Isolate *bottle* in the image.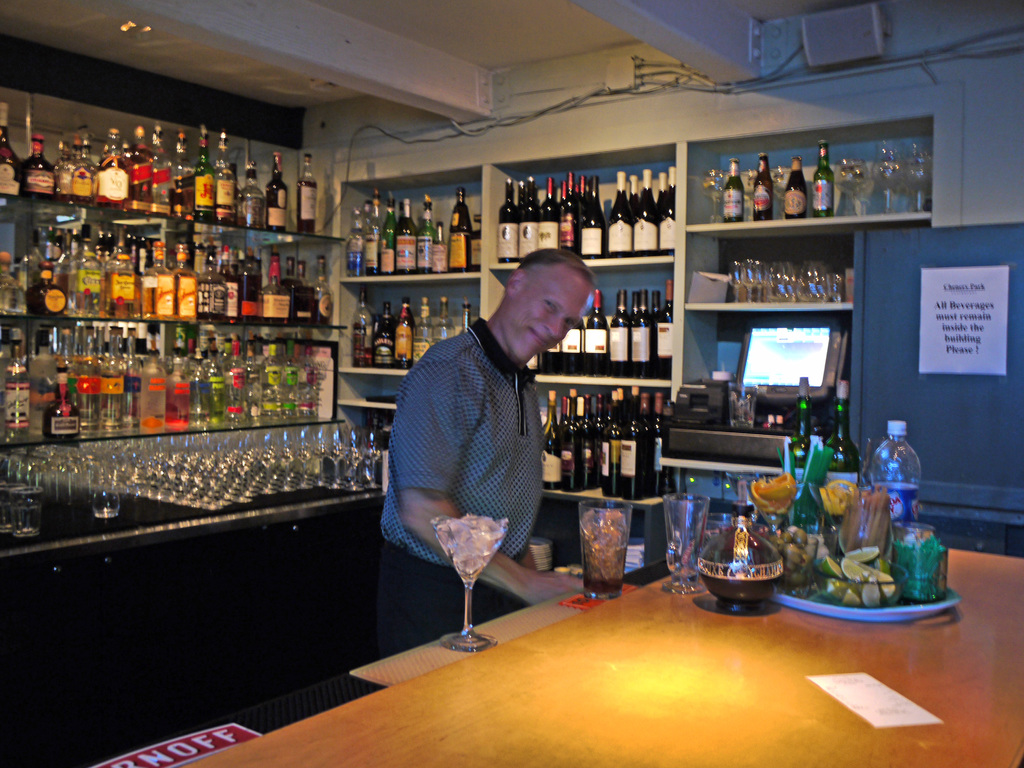
Isolated region: x1=752 y1=154 x2=773 y2=222.
